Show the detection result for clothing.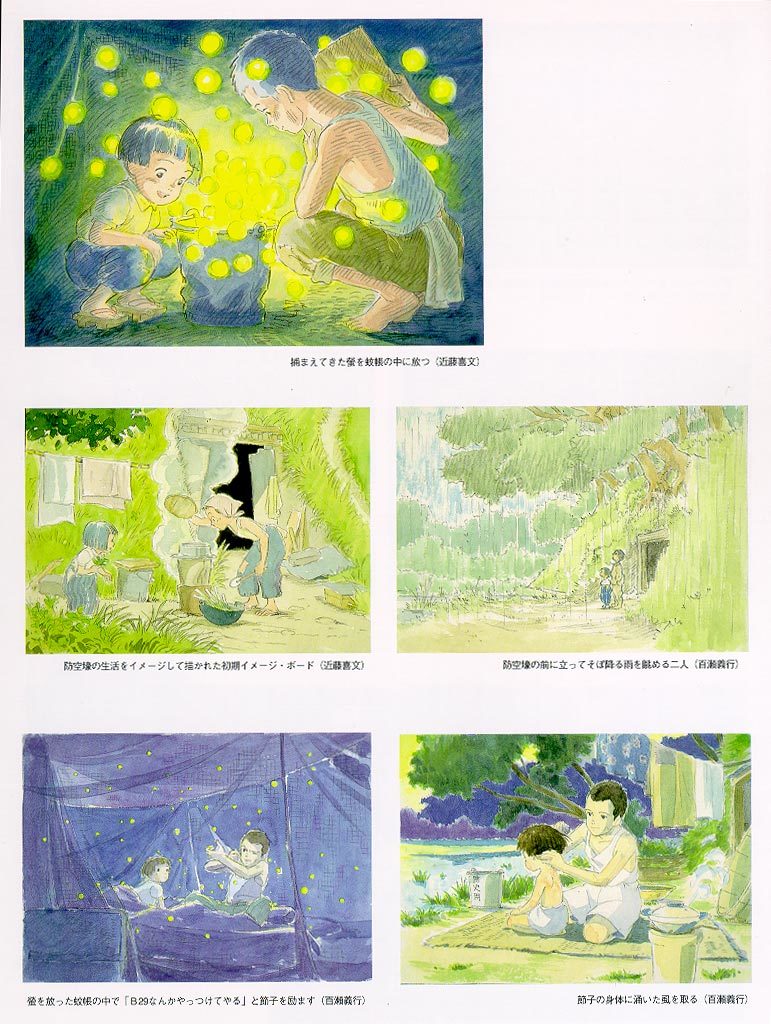
130,881,165,906.
